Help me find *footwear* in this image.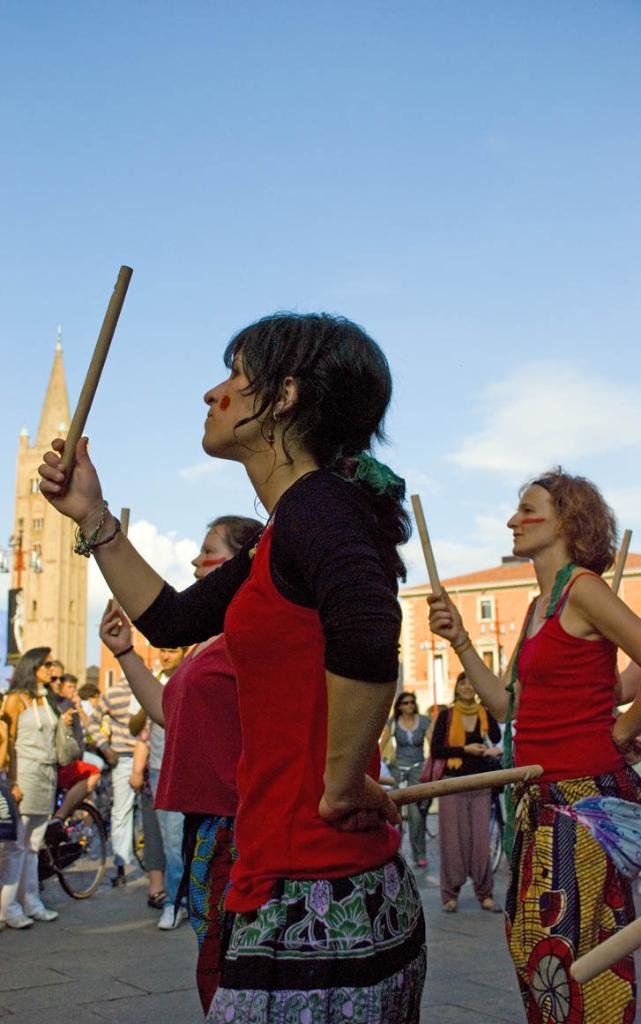
Found it: crop(158, 901, 191, 931).
